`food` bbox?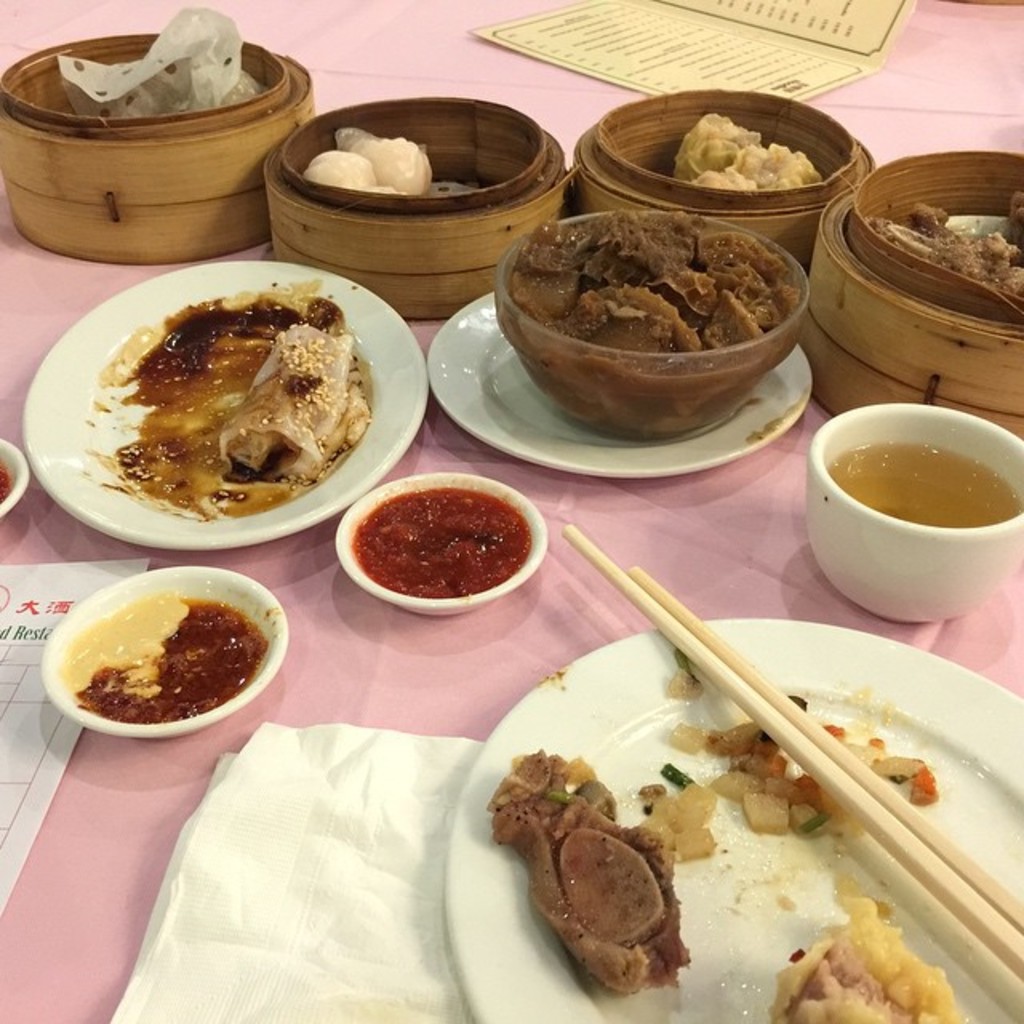
0:459:14:504
